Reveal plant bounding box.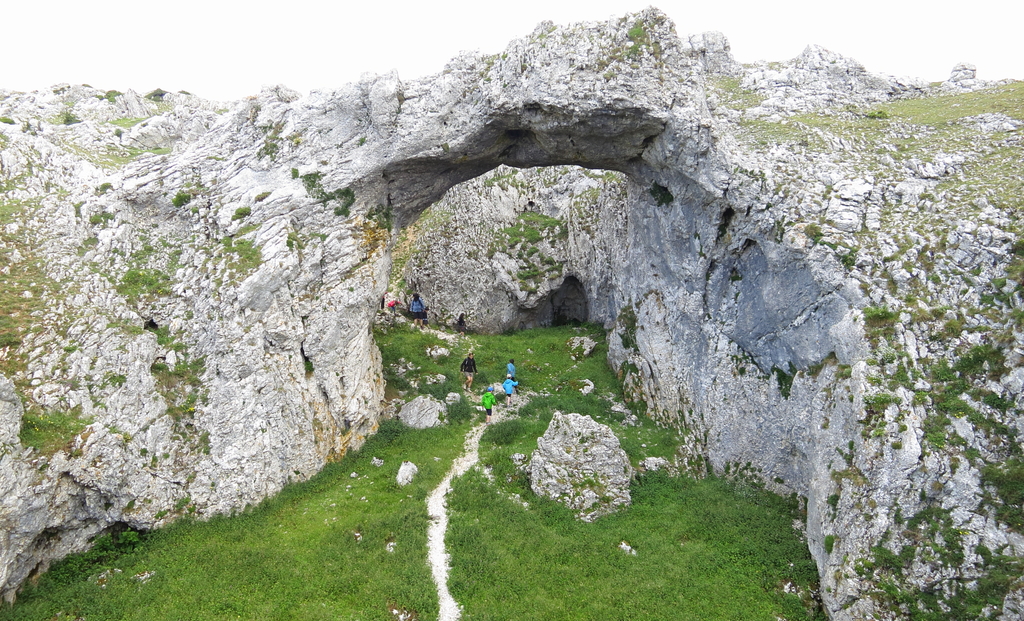
Revealed: rect(172, 339, 186, 353).
